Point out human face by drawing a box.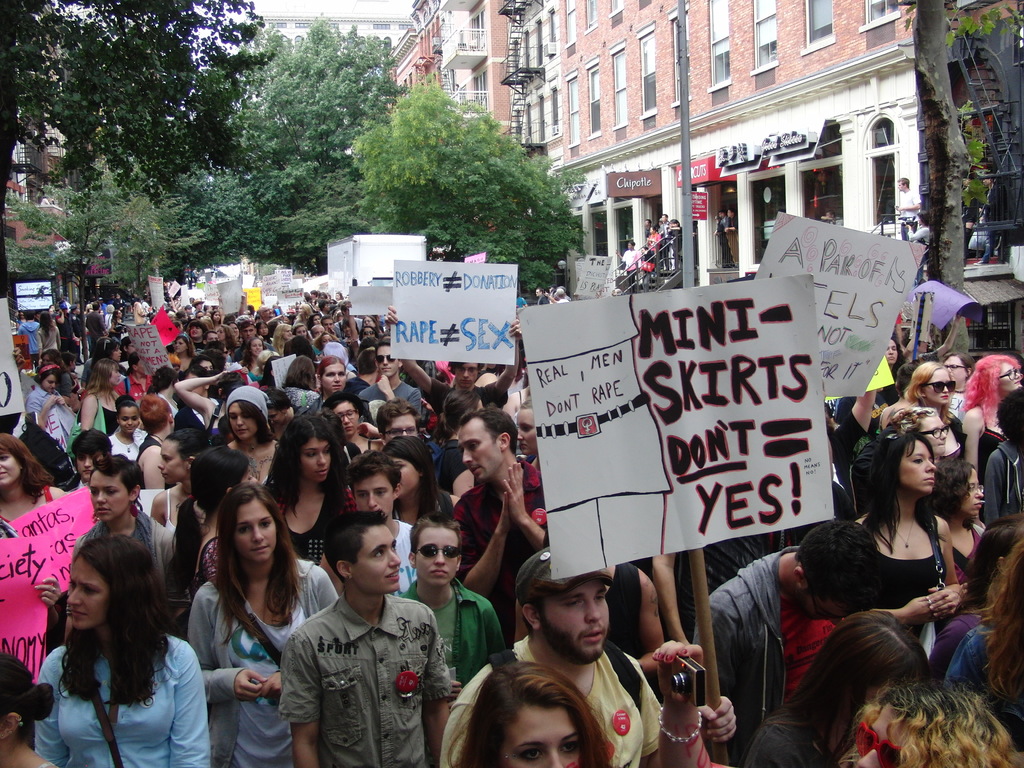
BBox(173, 340, 186, 352).
